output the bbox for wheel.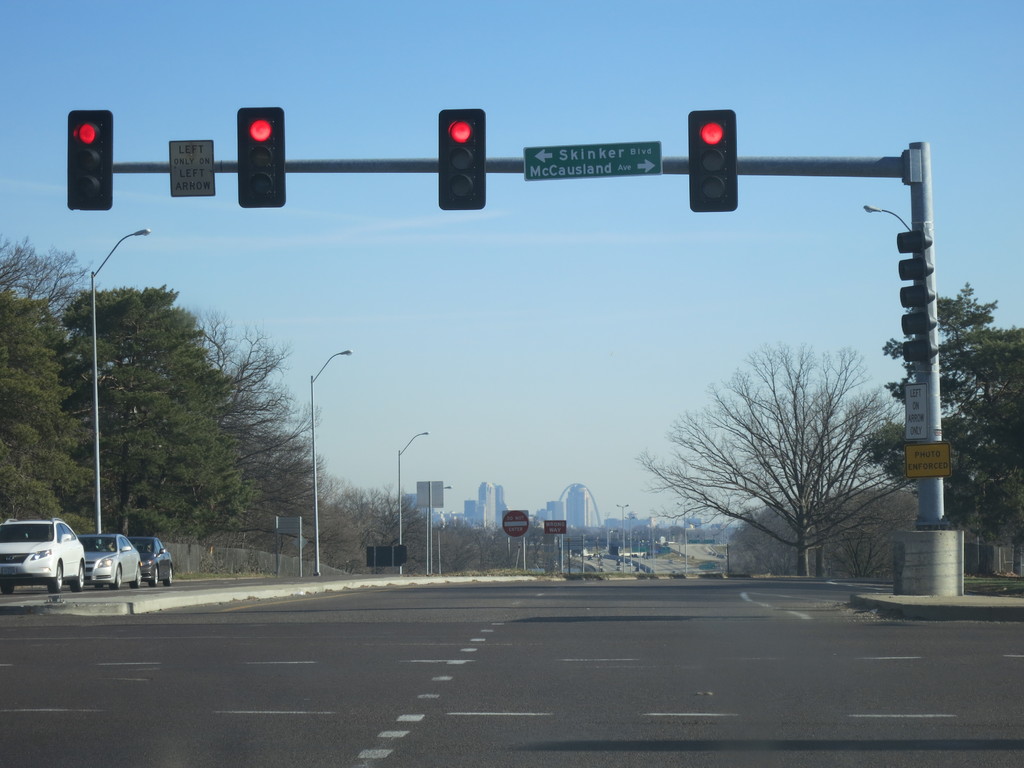
bbox(42, 559, 65, 595).
